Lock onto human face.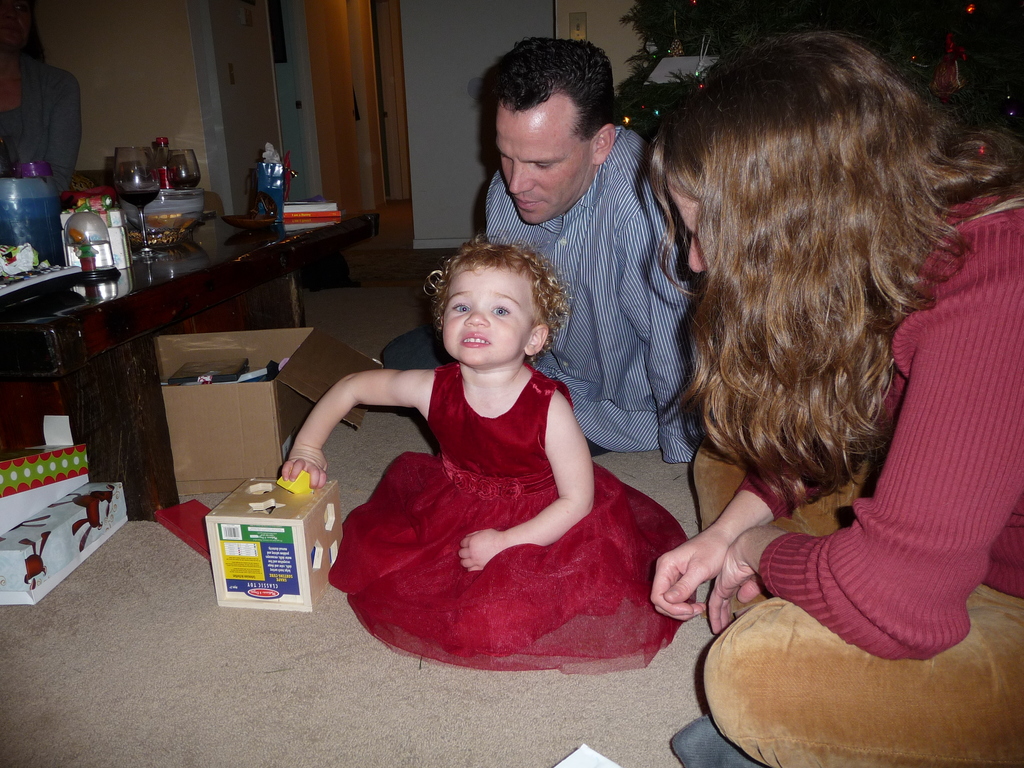
Locked: crop(444, 262, 538, 360).
